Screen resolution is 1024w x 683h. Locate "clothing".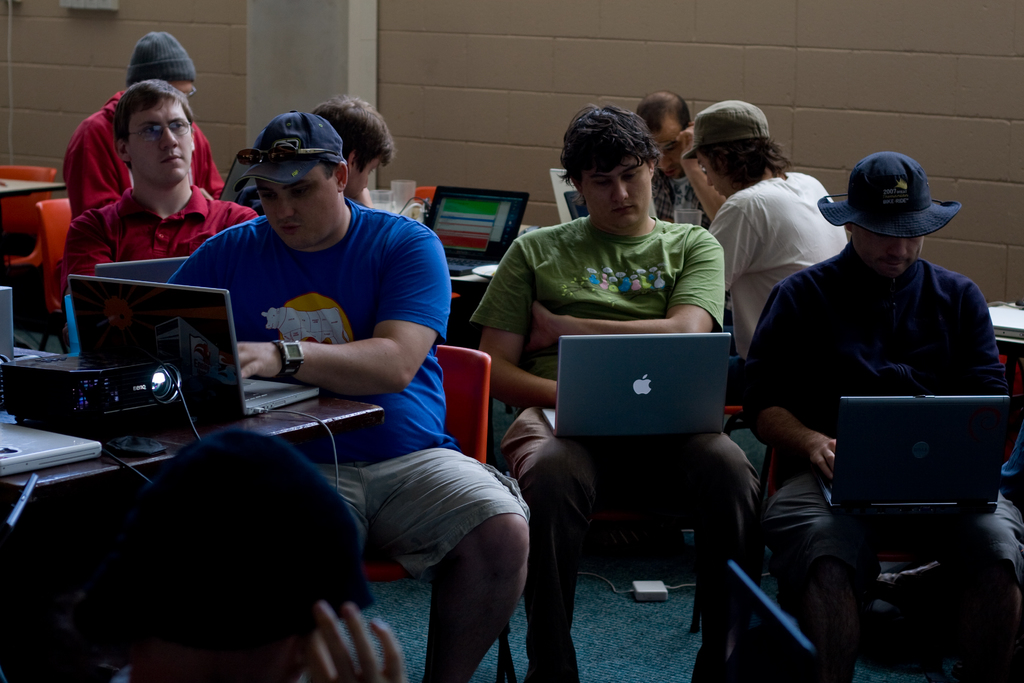
702,165,845,399.
